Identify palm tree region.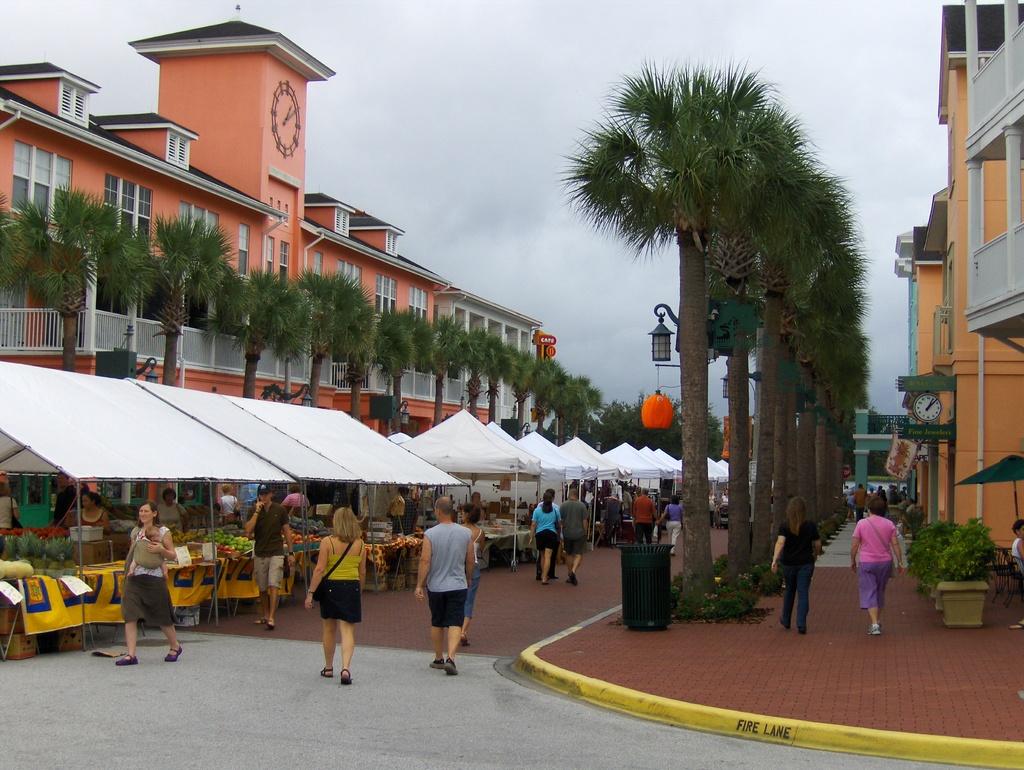
Region: crop(757, 172, 850, 577).
